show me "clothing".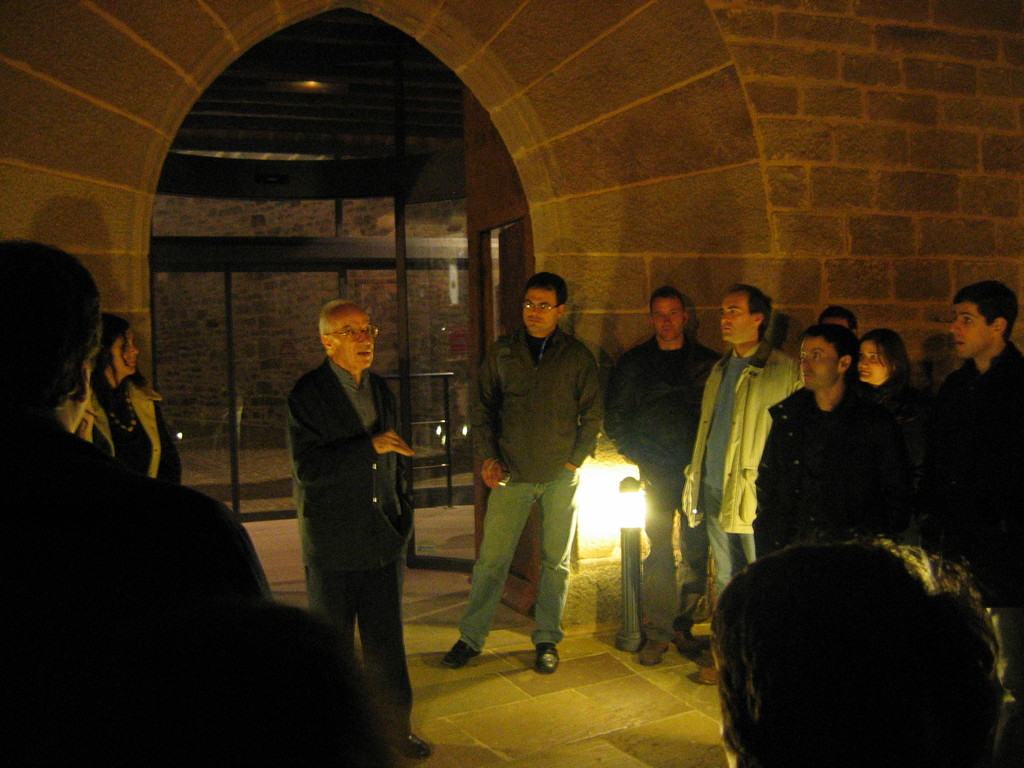
"clothing" is here: Rect(455, 324, 605, 654).
